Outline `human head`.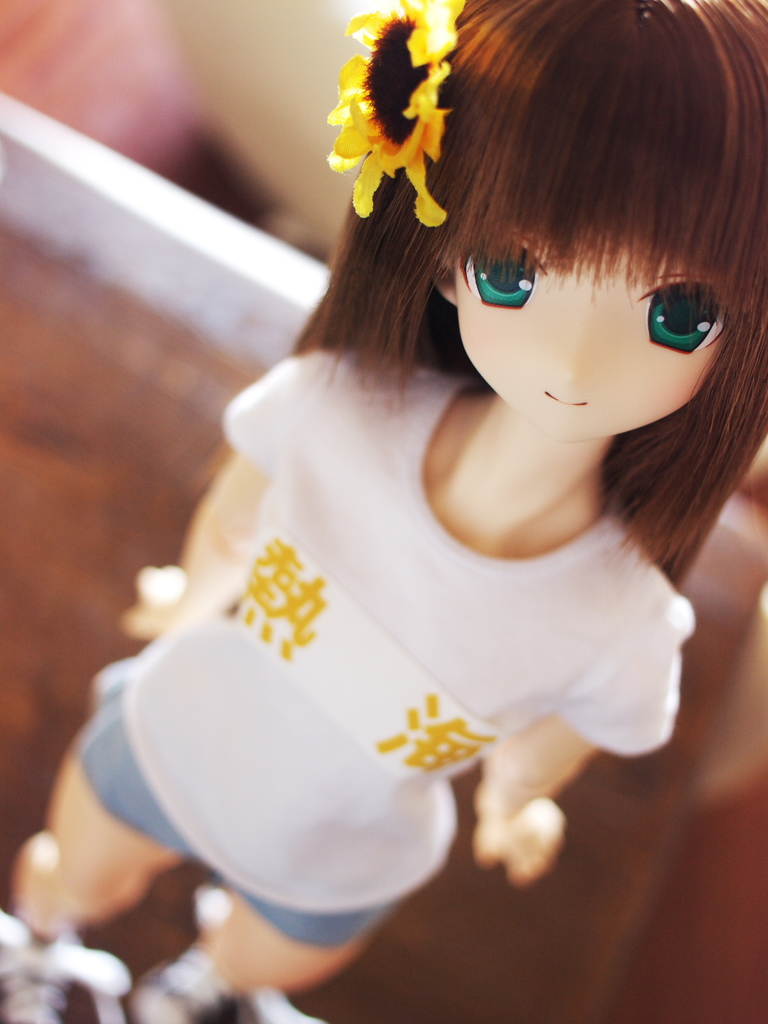
Outline: [left=368, top=29, right=756, bottom=452].
